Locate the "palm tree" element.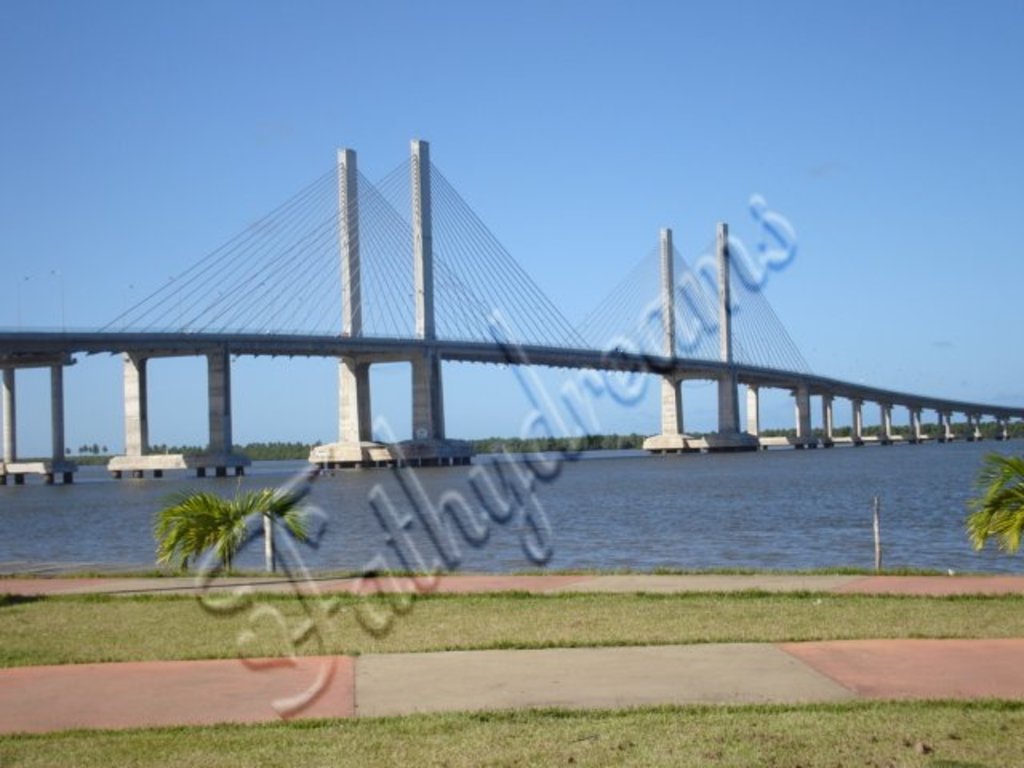
Element bbox: crop(146, 488, 280, 578).
